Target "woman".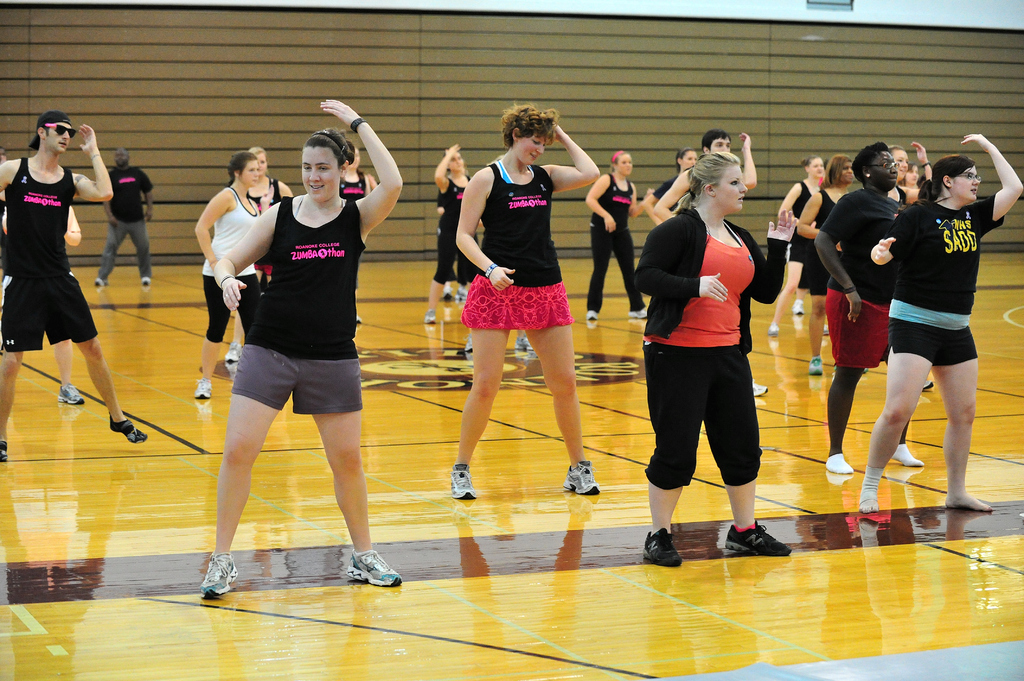
Target region: <region>423, 141, 479, 324</region>.
